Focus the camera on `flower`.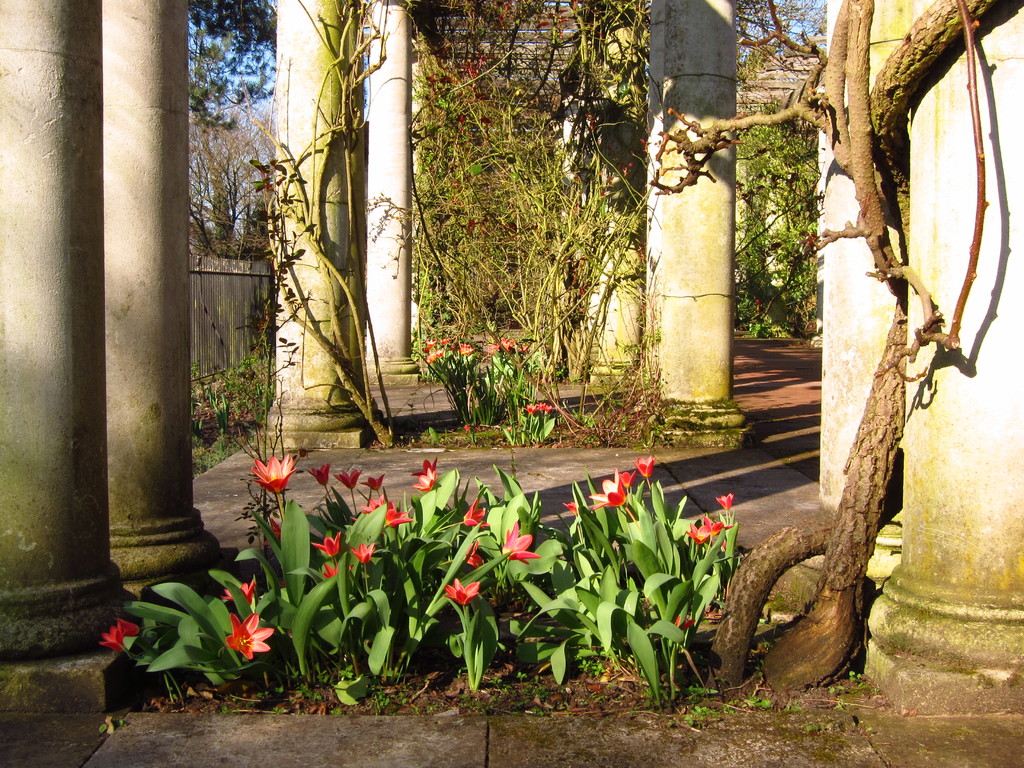
Focus region: region(461, 495, 493, 529).
